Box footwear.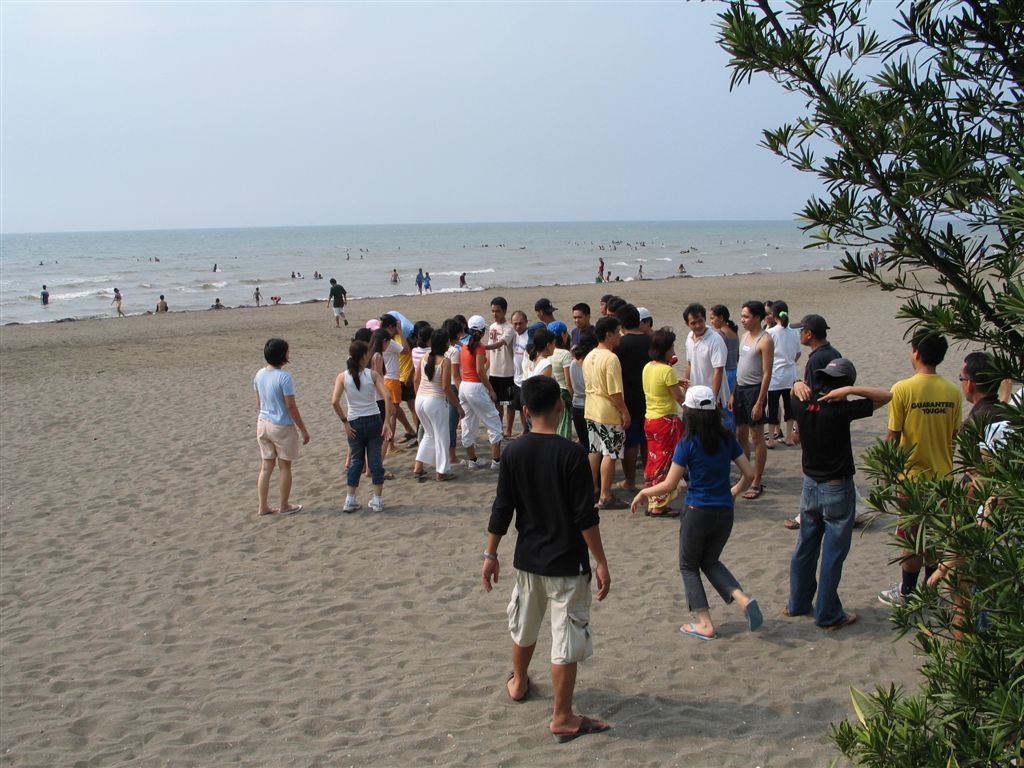
BBox(744, 594, 762, 637).
